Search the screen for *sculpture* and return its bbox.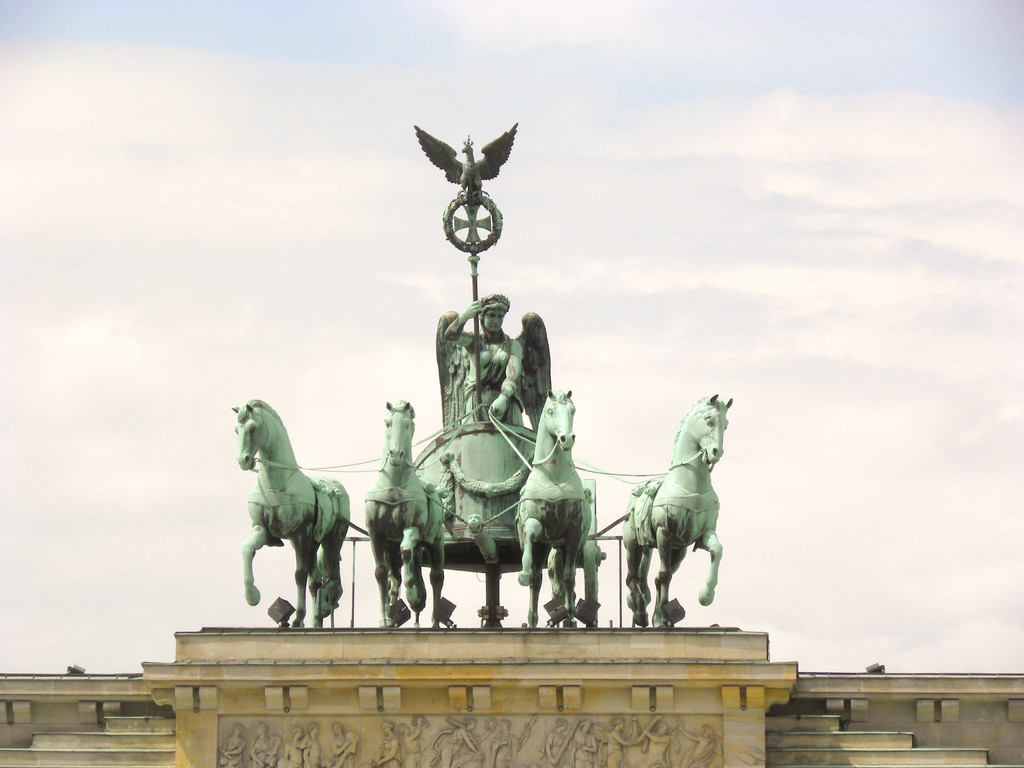
Found: x1=527 y1=392 x2=629 y2=627.
